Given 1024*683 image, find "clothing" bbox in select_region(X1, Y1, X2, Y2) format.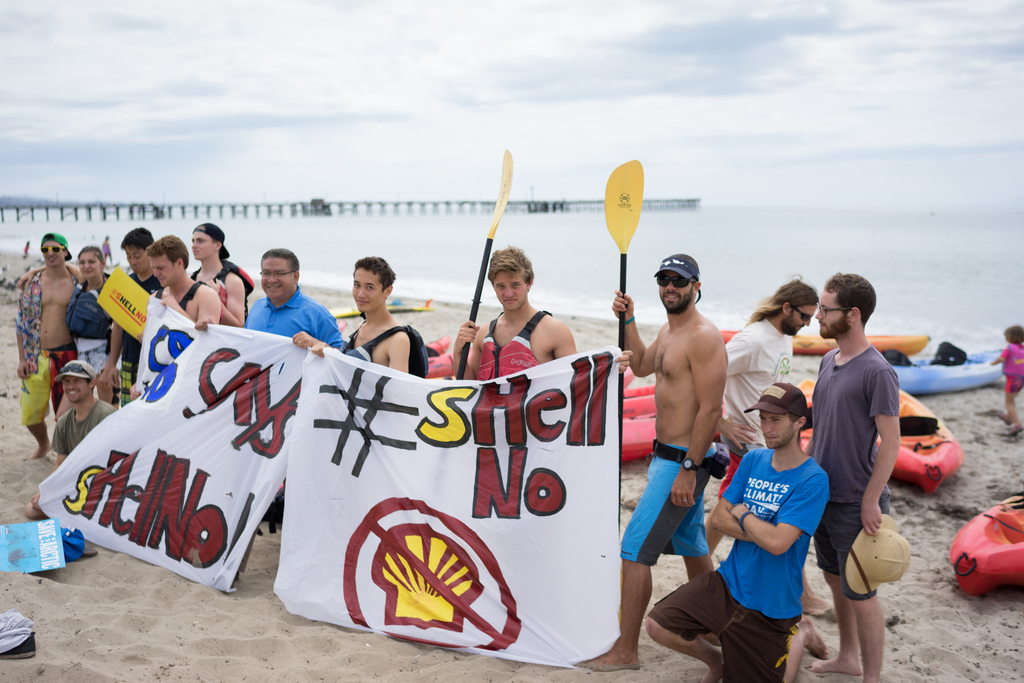
select_region(1002, 343, 1023, 399).
